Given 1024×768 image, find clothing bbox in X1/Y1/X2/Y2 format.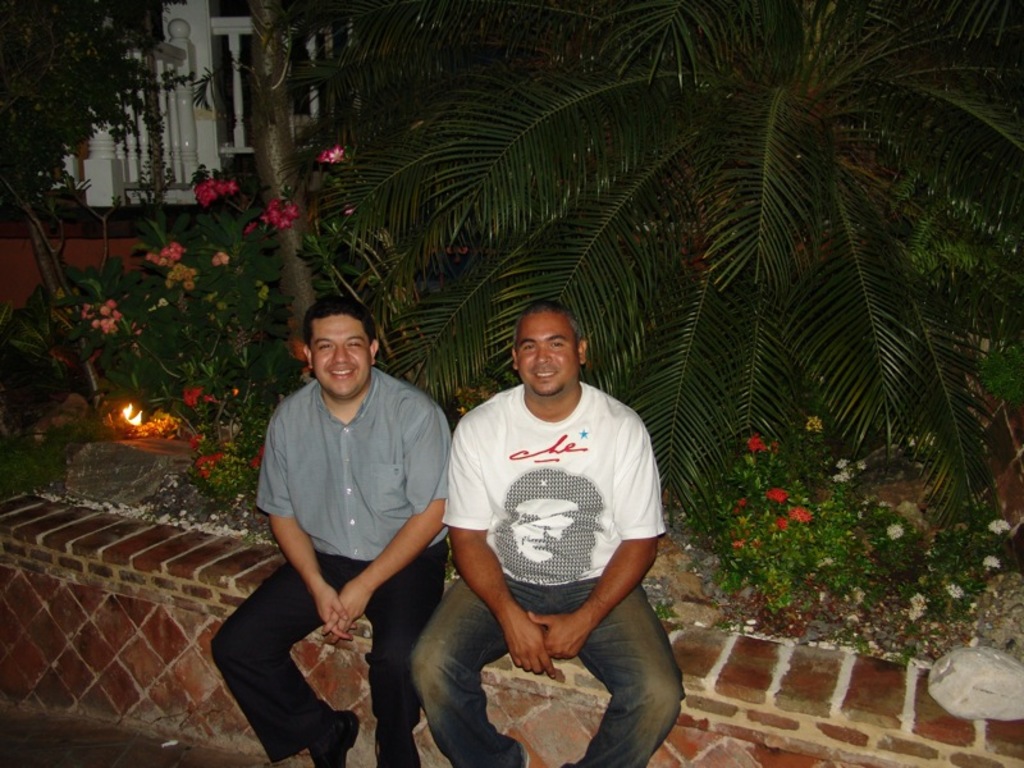
242/338/444/710.
